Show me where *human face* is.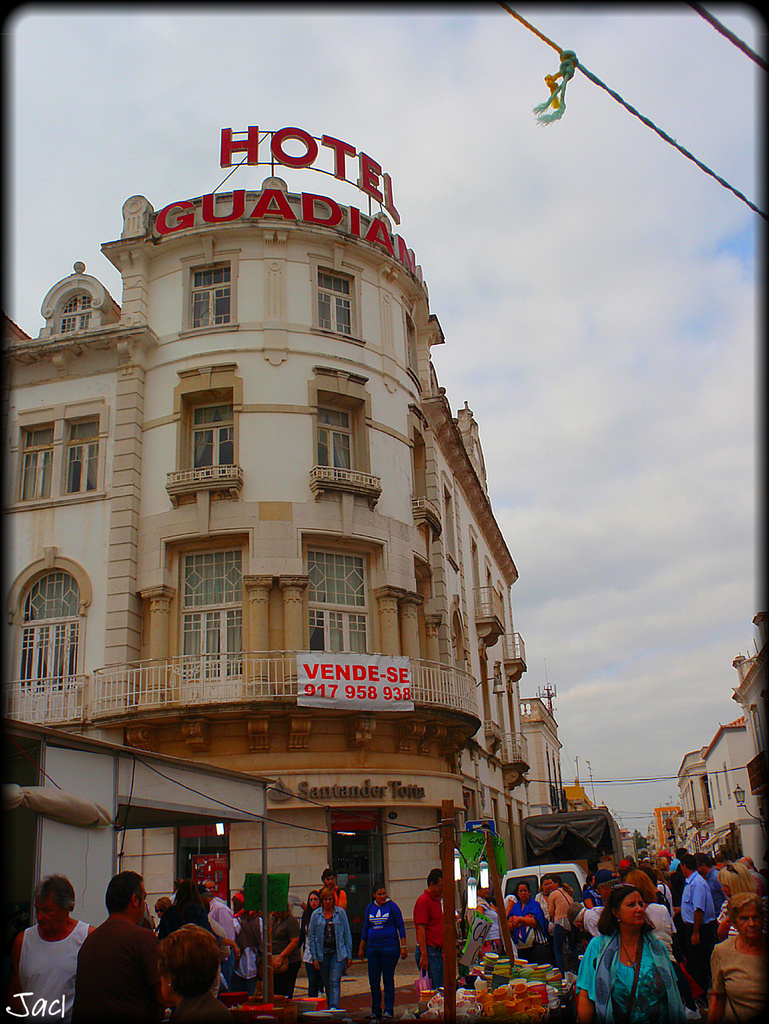
*human face* is at box=[600, 886, 607, 904].
